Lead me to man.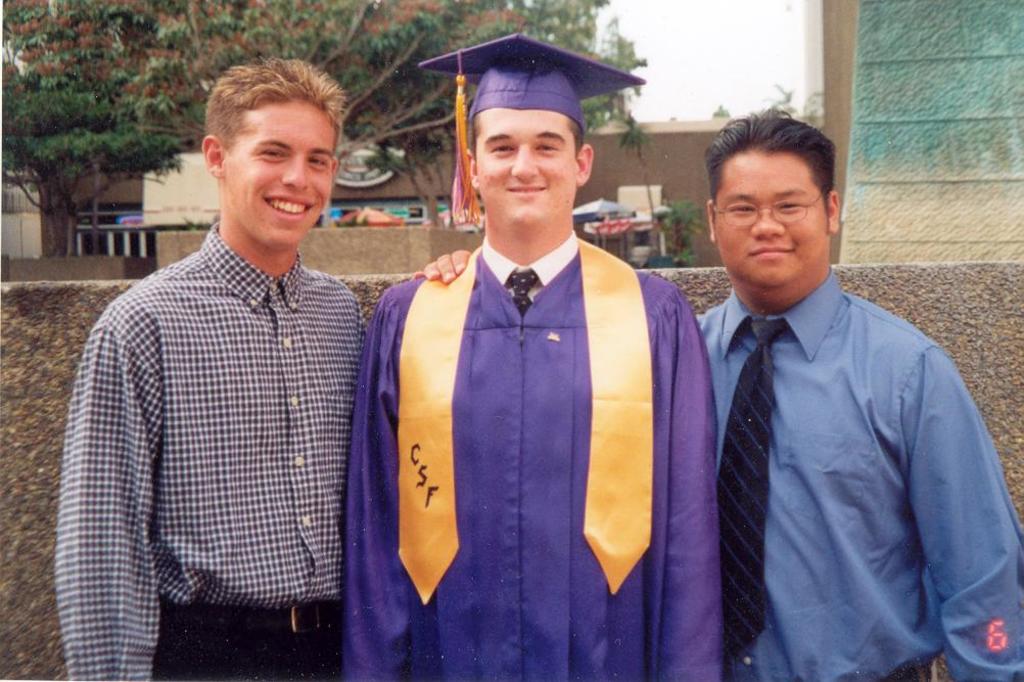
Lead to BBox(56, 55, 370, 681).
